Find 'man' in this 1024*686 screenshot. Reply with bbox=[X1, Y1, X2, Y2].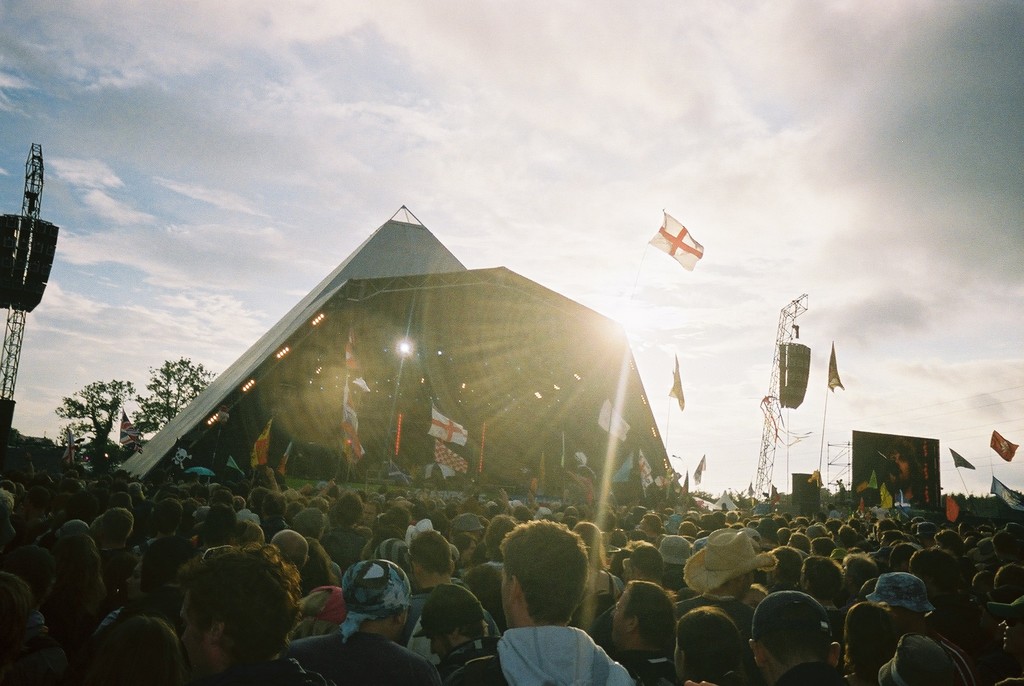
bbox=[146, 501, 181, 550].
